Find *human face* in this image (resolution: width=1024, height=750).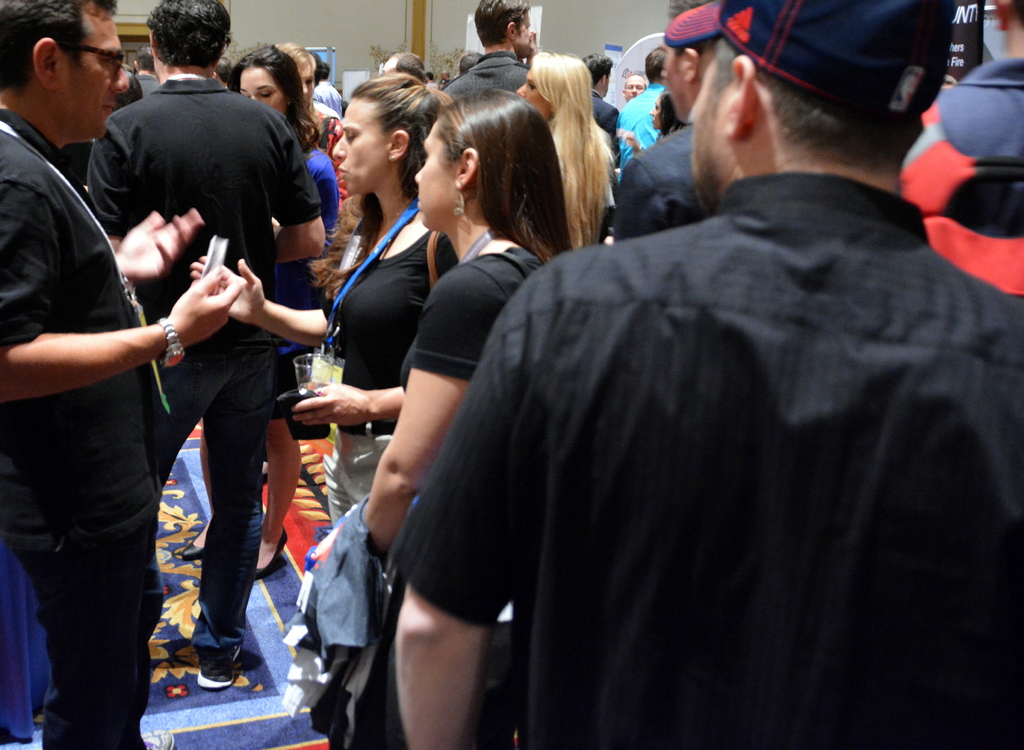
[x1=650, y1=97, x2=660, y2=127].
